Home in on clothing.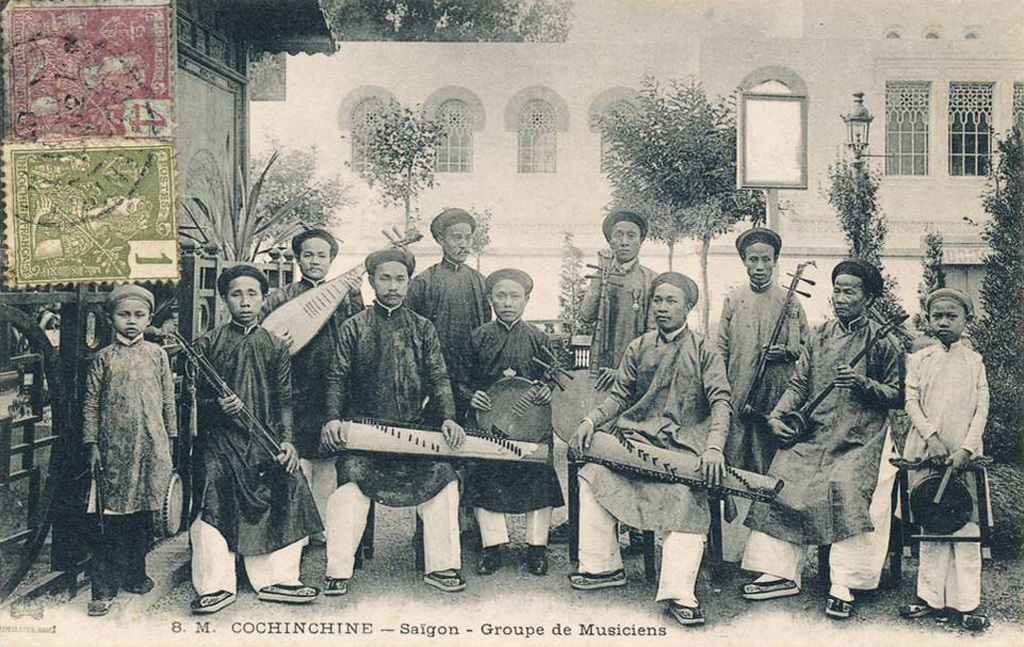
Homed in at [left=900, top=311, right=999, bottom=548].
